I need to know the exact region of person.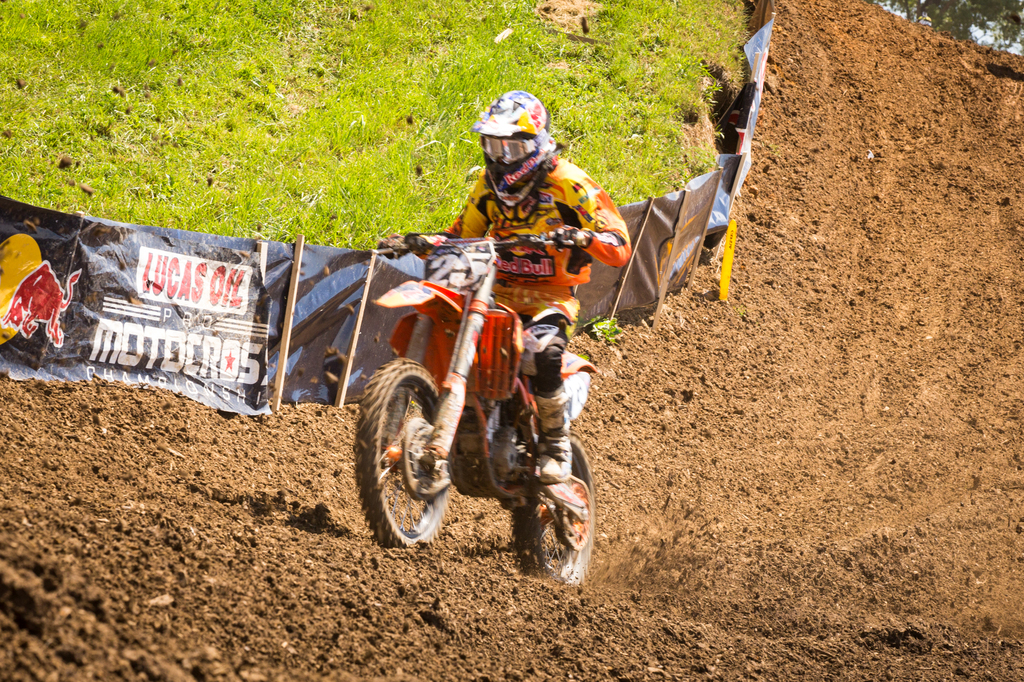
Region: (left=376, top=84, right=634, bottom=488).
